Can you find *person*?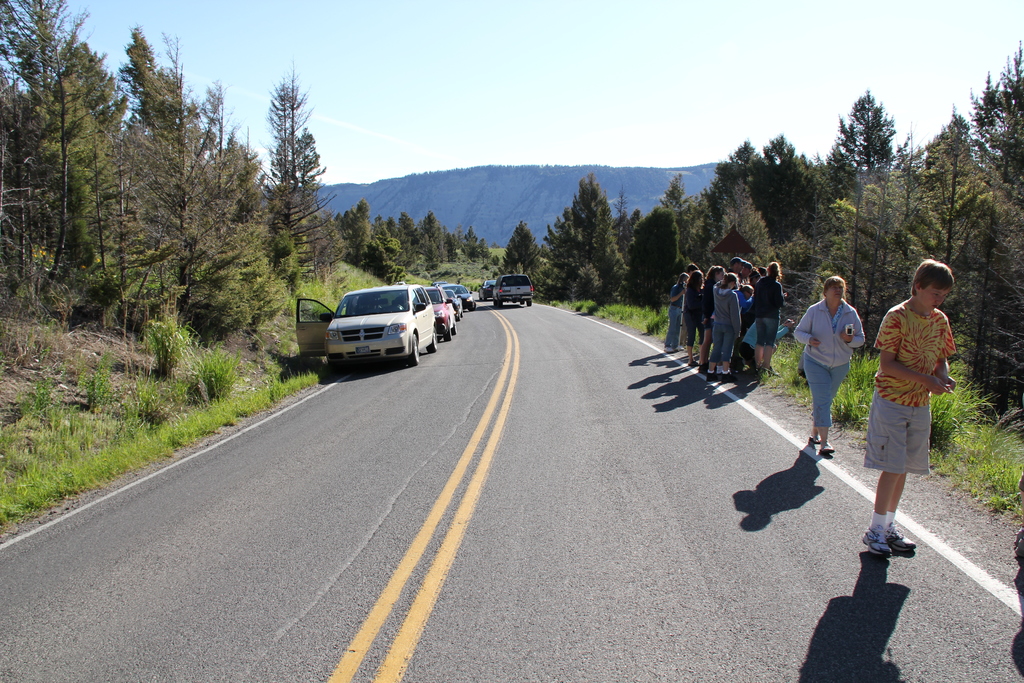
Yes, bounding box: {"left": 760, "top": 265, "right": 766, "bottom": 277}.
